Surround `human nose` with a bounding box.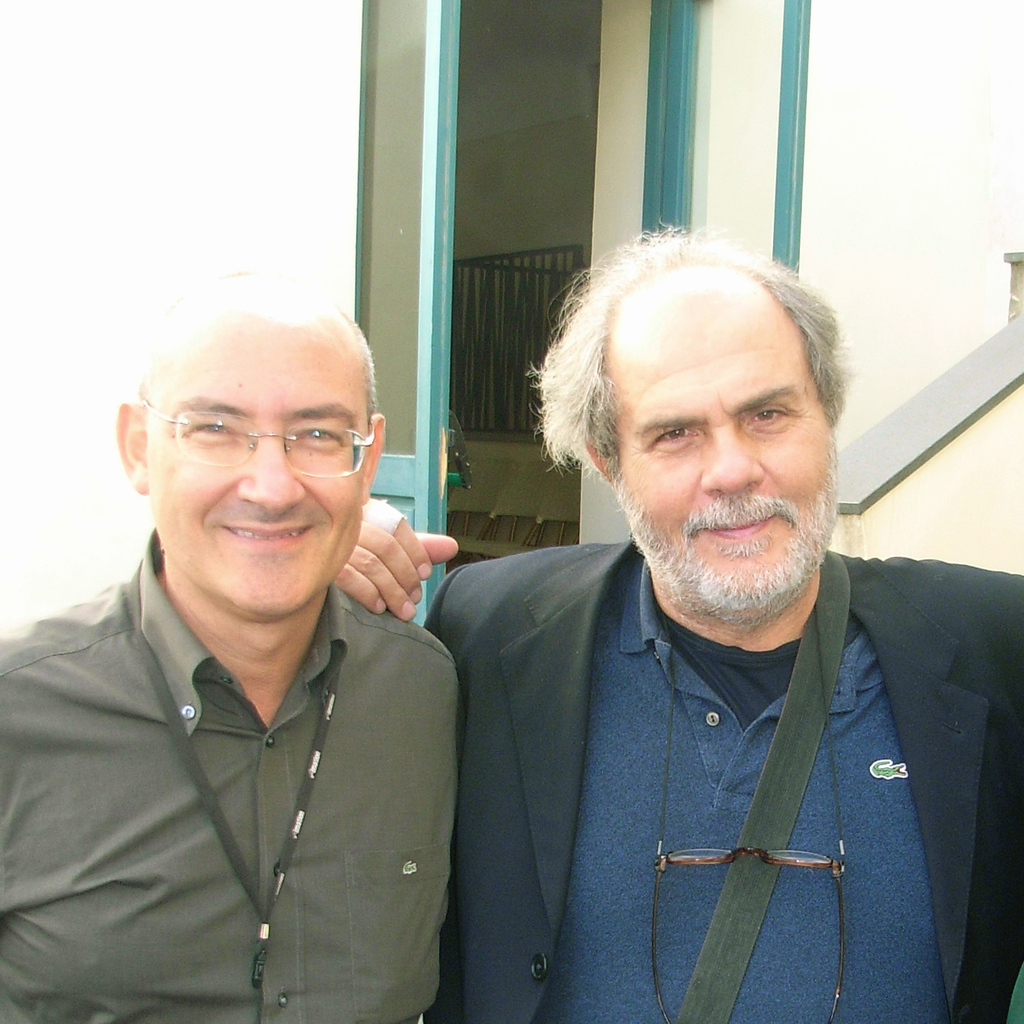
[703, 427, 760, 499].
